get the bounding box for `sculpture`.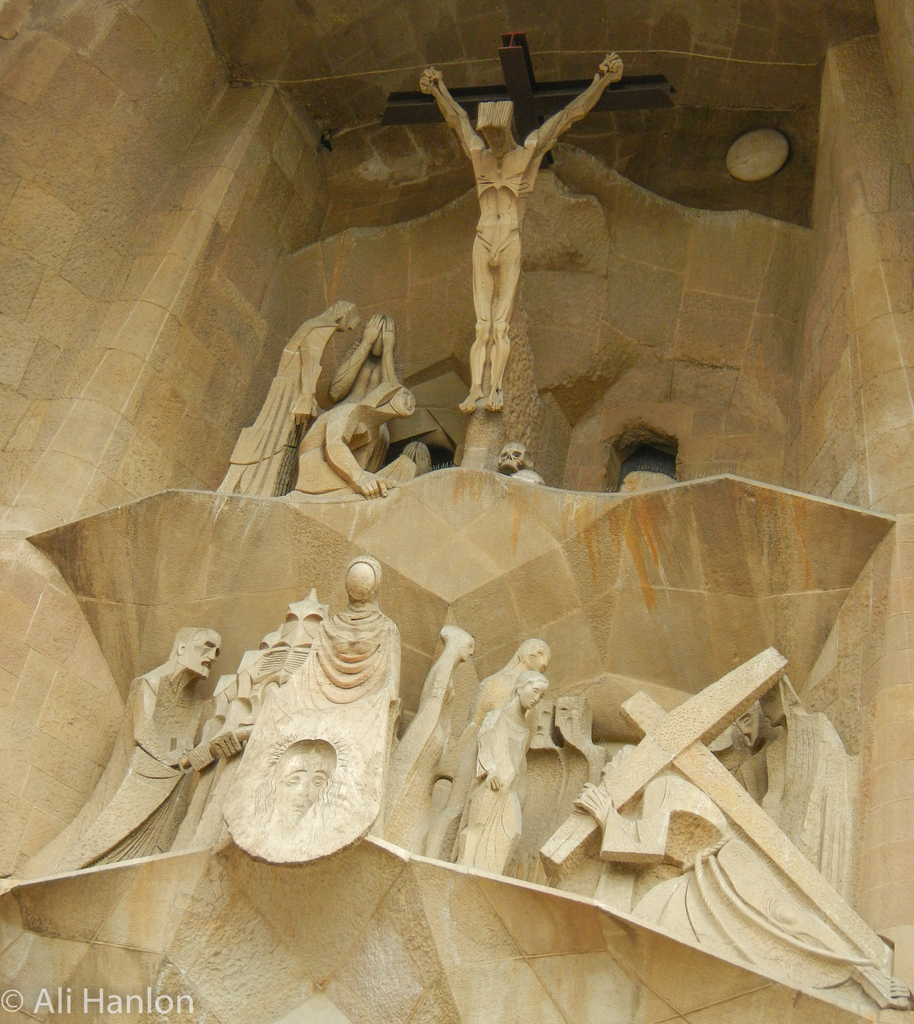
BBox(216, 302, 352, 501).
